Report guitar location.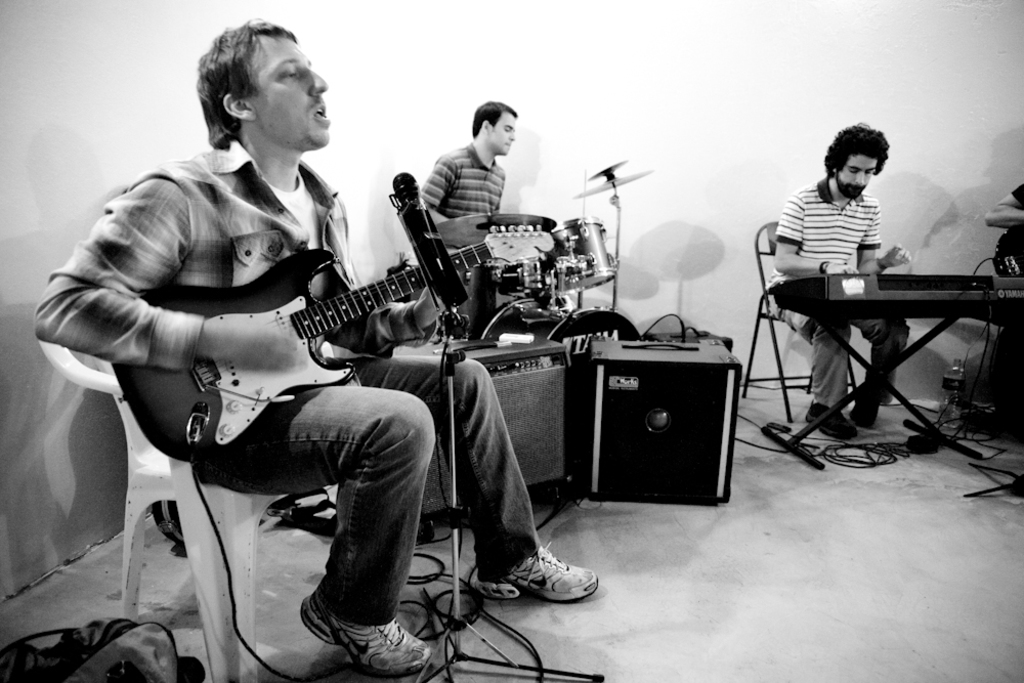
Report: detection(988, 218, 1023, 281).
